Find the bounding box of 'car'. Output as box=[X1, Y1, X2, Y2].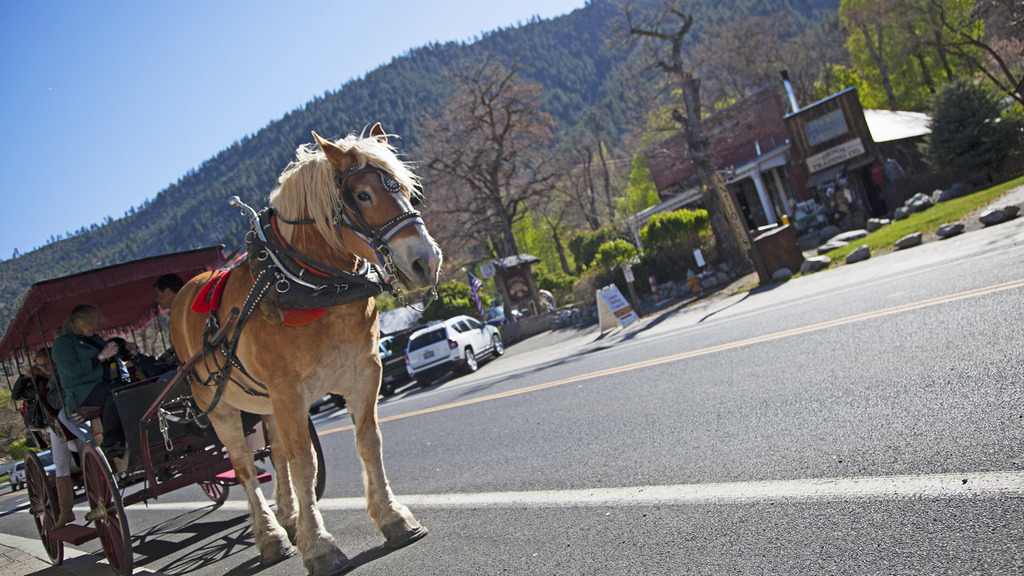
box=[308, 392, 331, 415].
